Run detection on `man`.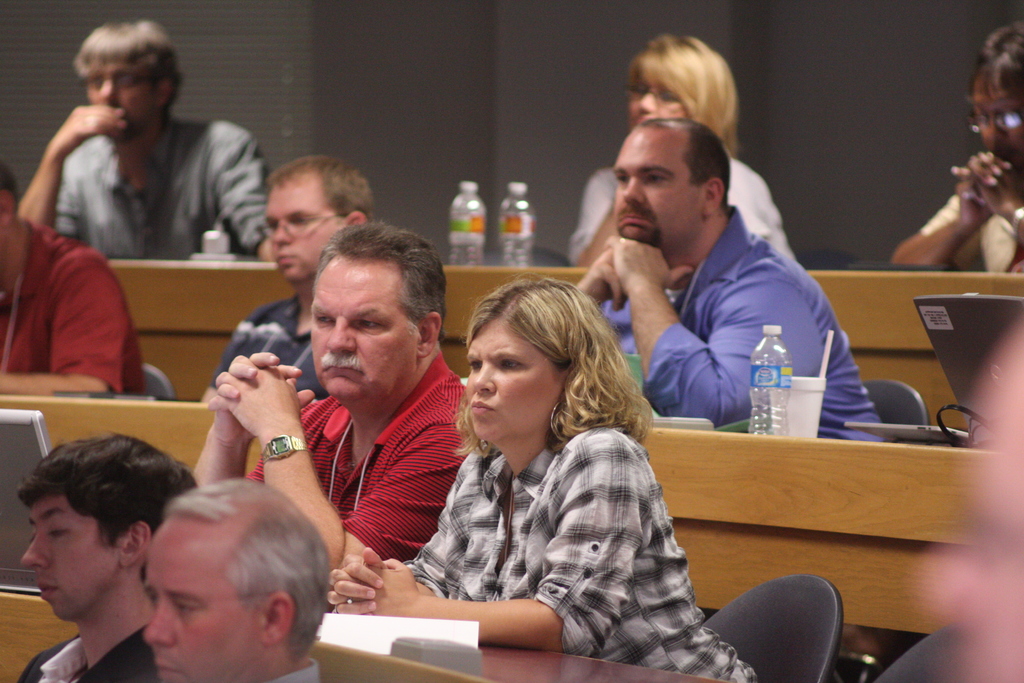
Result: bbox=[16, 435, 197, 682].
